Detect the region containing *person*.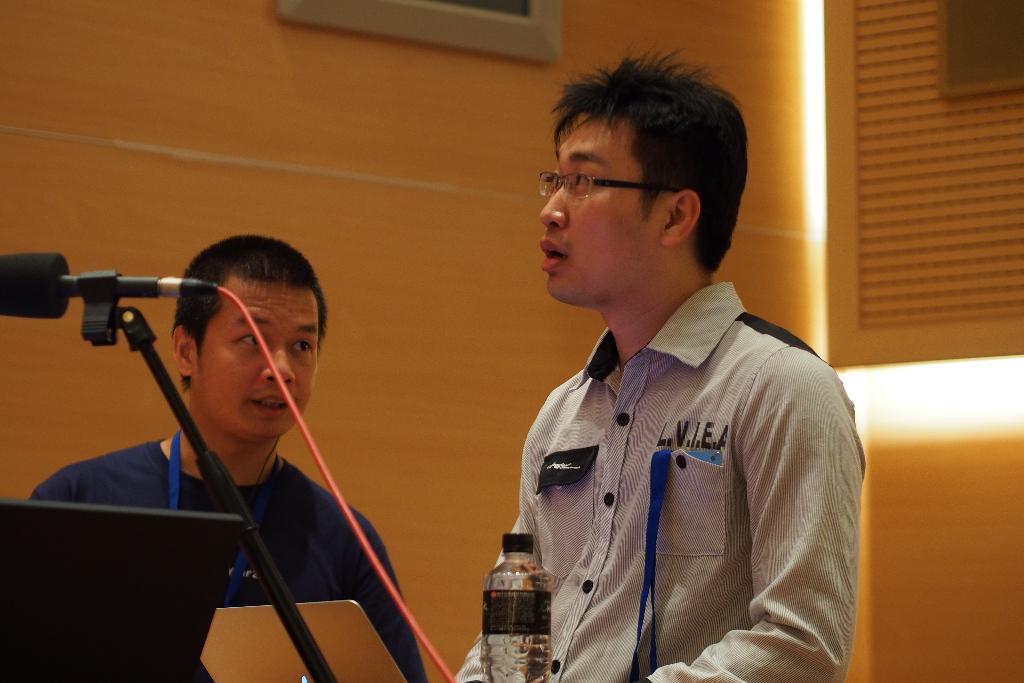
(29,231,429,682).
